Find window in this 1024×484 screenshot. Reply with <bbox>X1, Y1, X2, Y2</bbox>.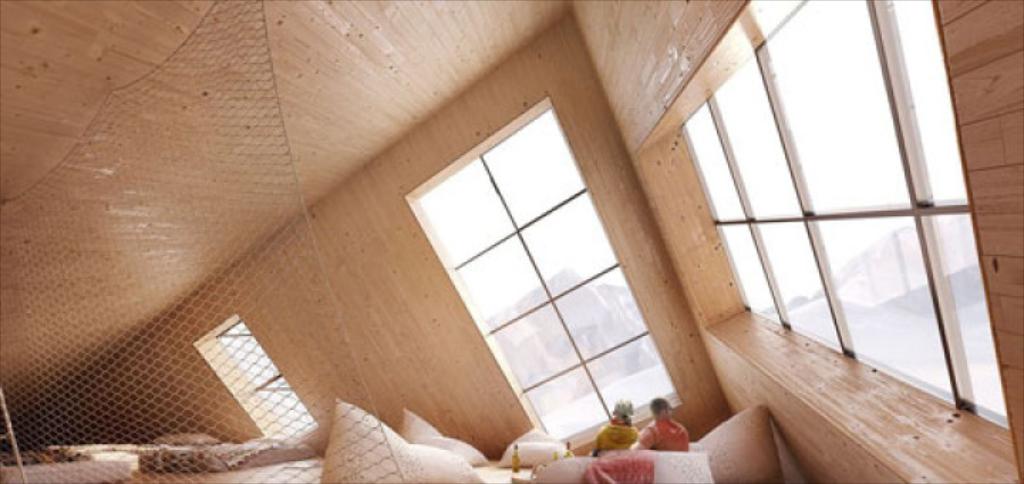
<bbox>677, 0, 1006, 433</bbox>.
